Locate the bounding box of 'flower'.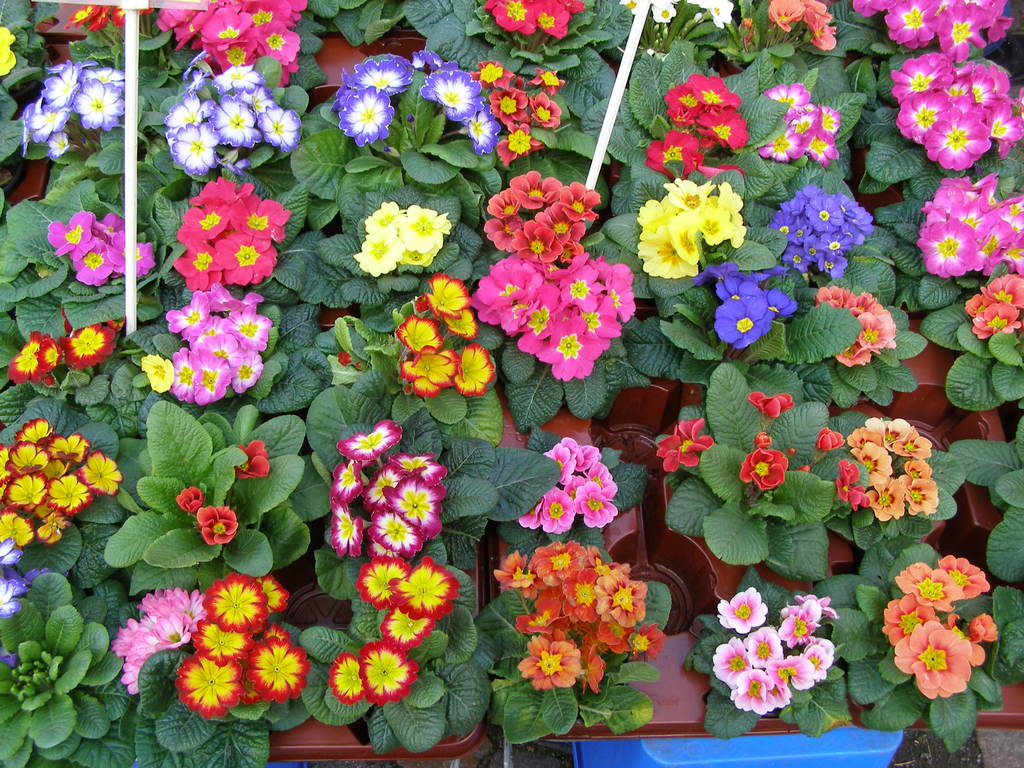
Bounding box: box=[161, 50, 305, 170].
